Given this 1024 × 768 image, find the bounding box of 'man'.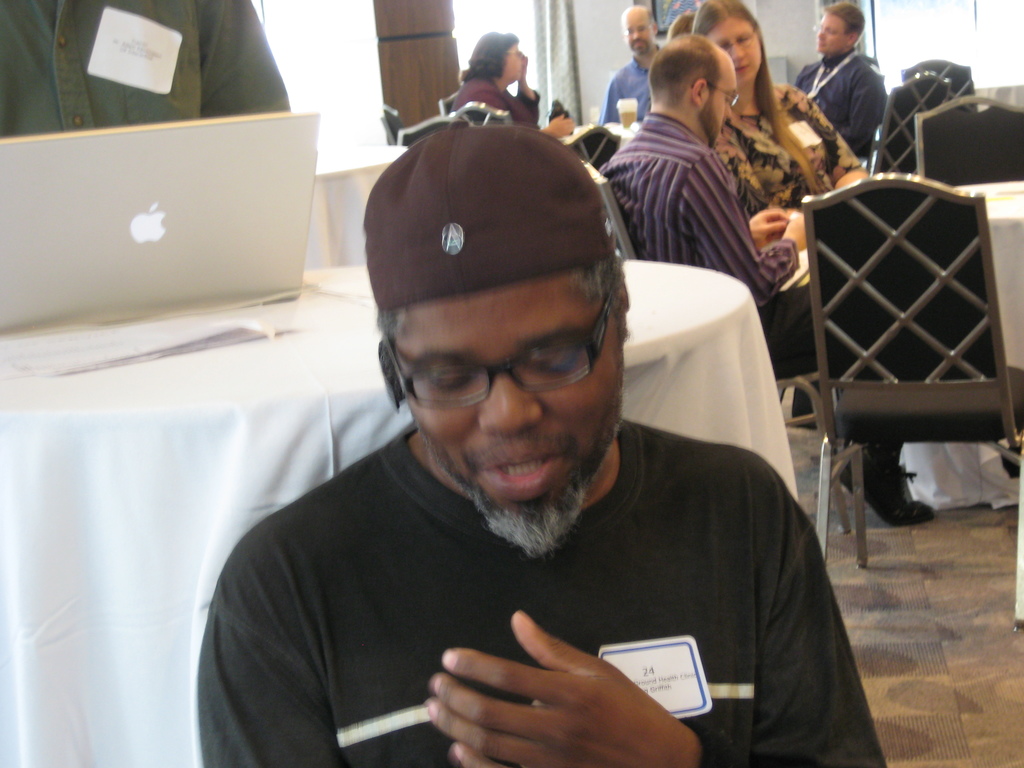
detection(783, 5, 890, 166).
